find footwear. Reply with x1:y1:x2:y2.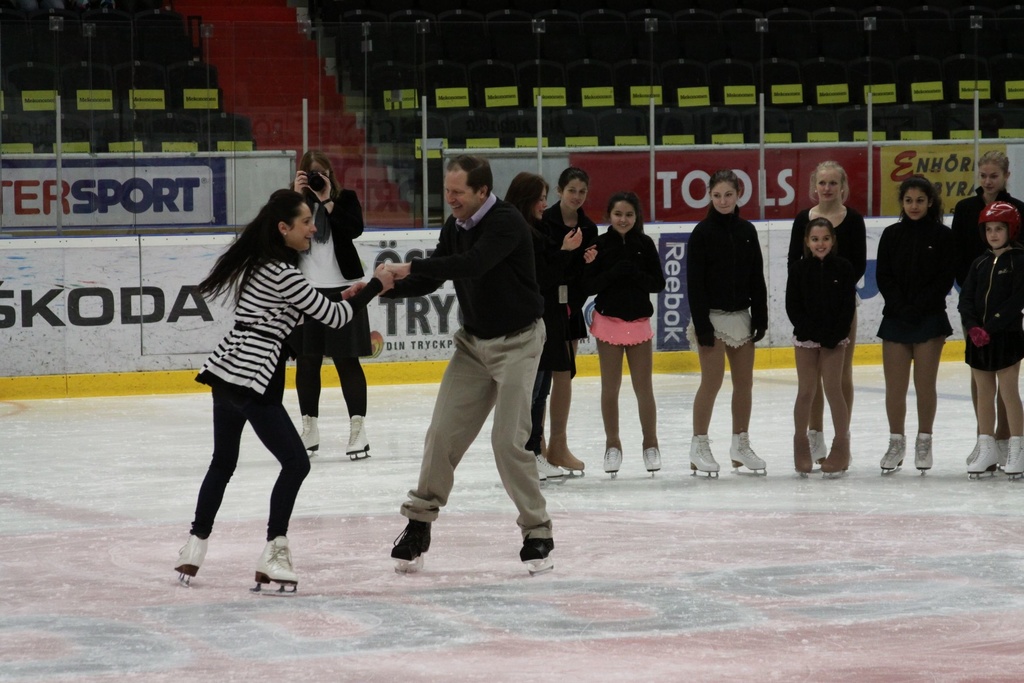
965:443:991:472.
